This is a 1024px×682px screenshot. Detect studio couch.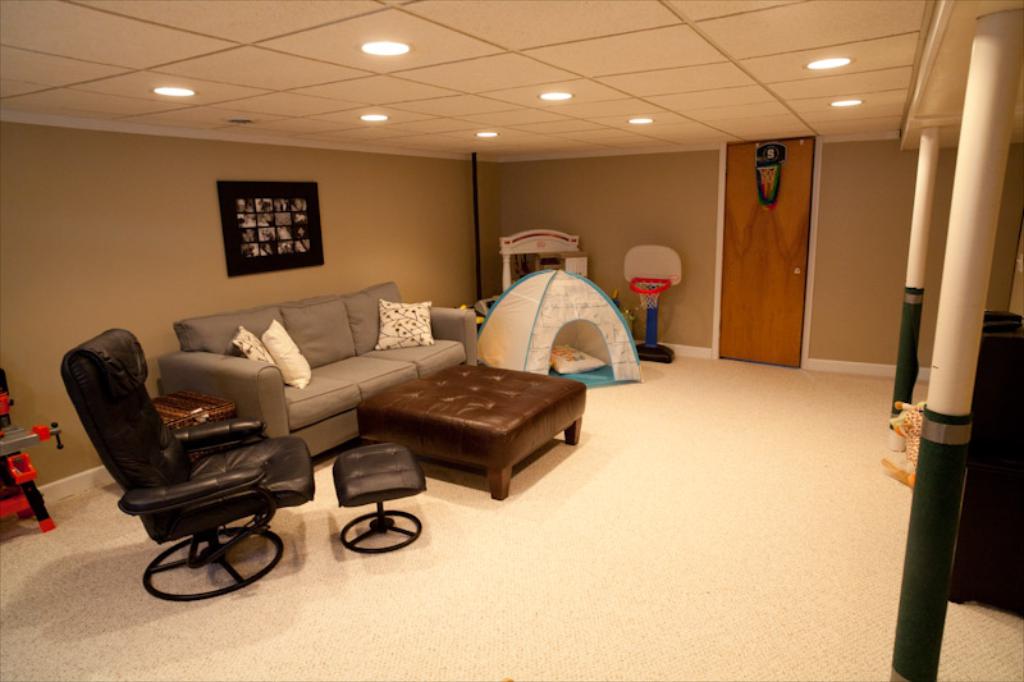
box(54, 321, 314, 599).
